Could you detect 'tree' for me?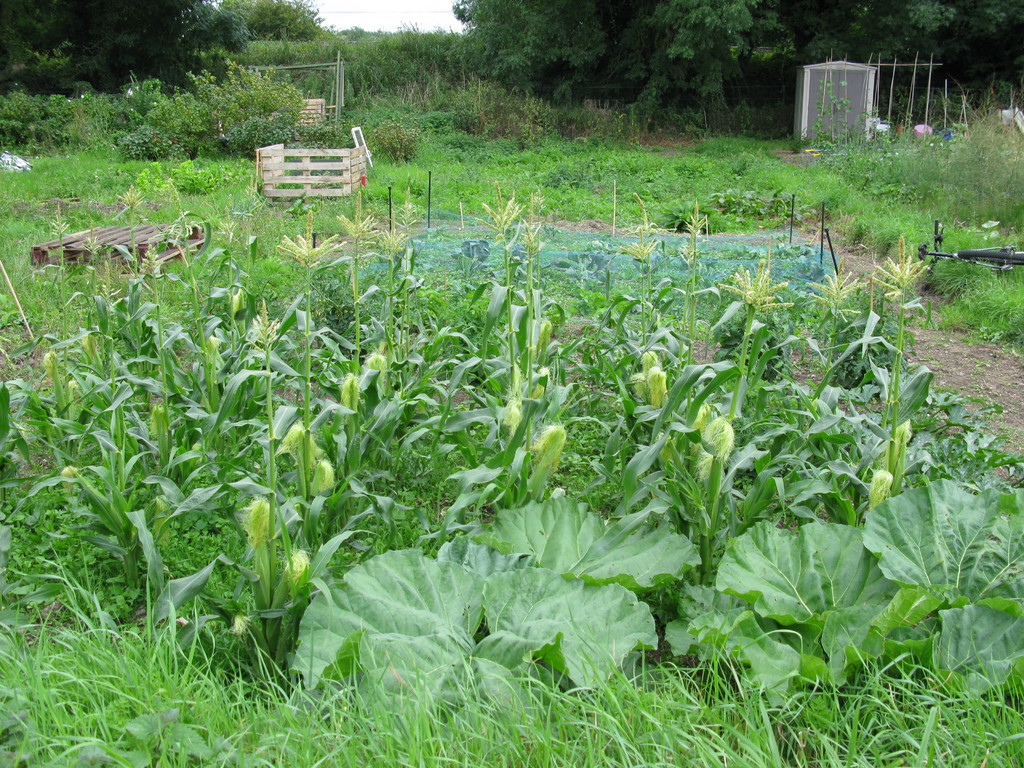
Detection result: (466,0,1023,138).
